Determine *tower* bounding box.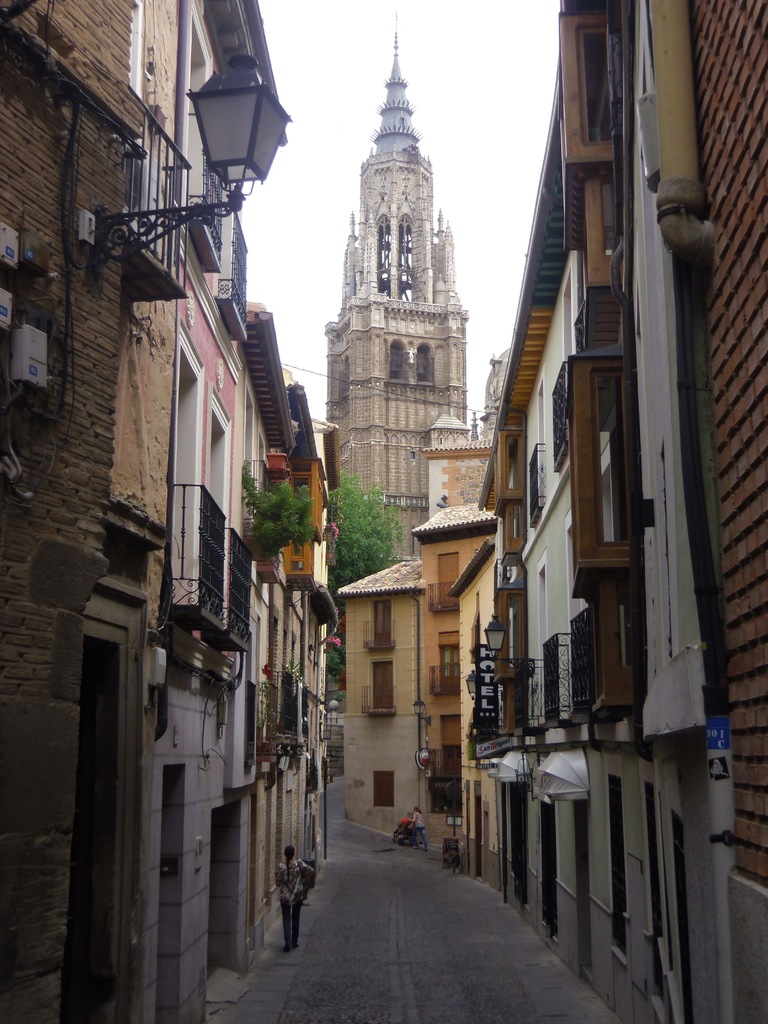
Determined: locate(317, 22, 502, 498).
